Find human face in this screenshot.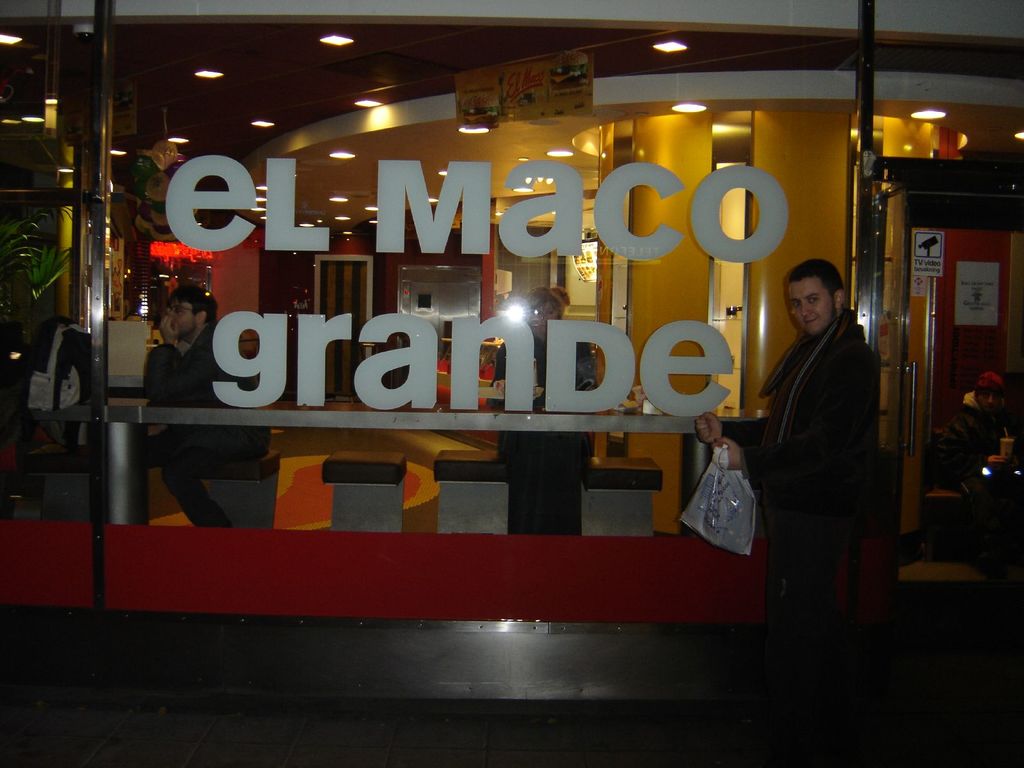
The bounding box for human face is <box>976,390,1003,408</box>.
